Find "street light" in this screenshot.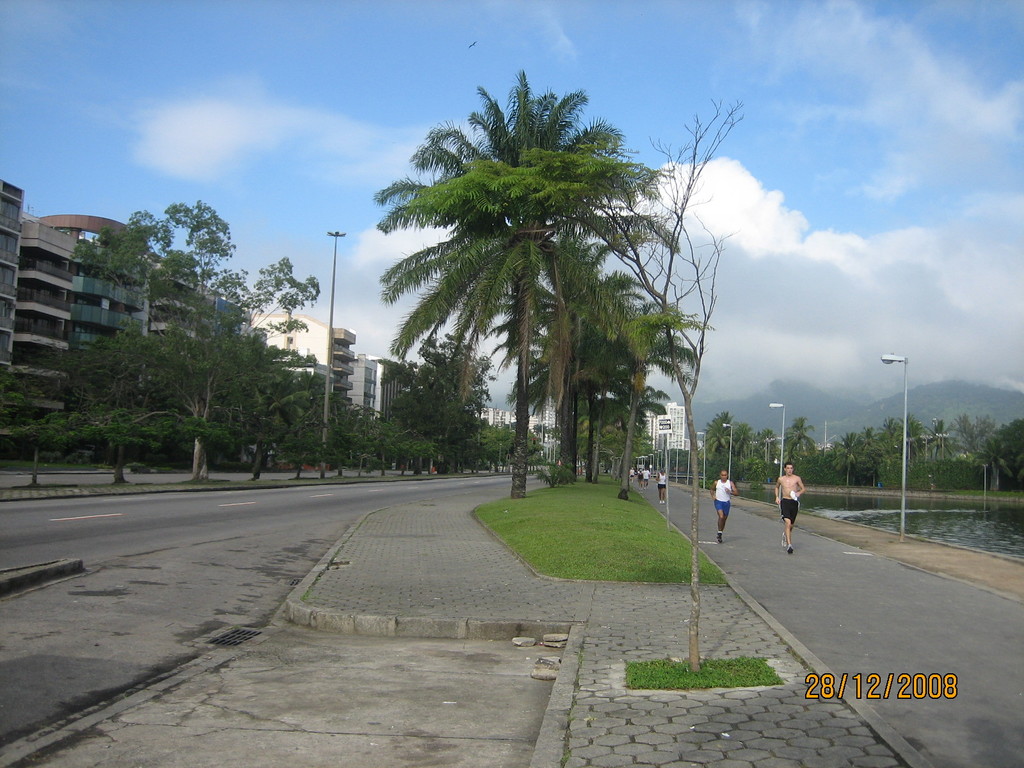
The bounding box for "street light" is bbox=(324, 222, 348, 484).
